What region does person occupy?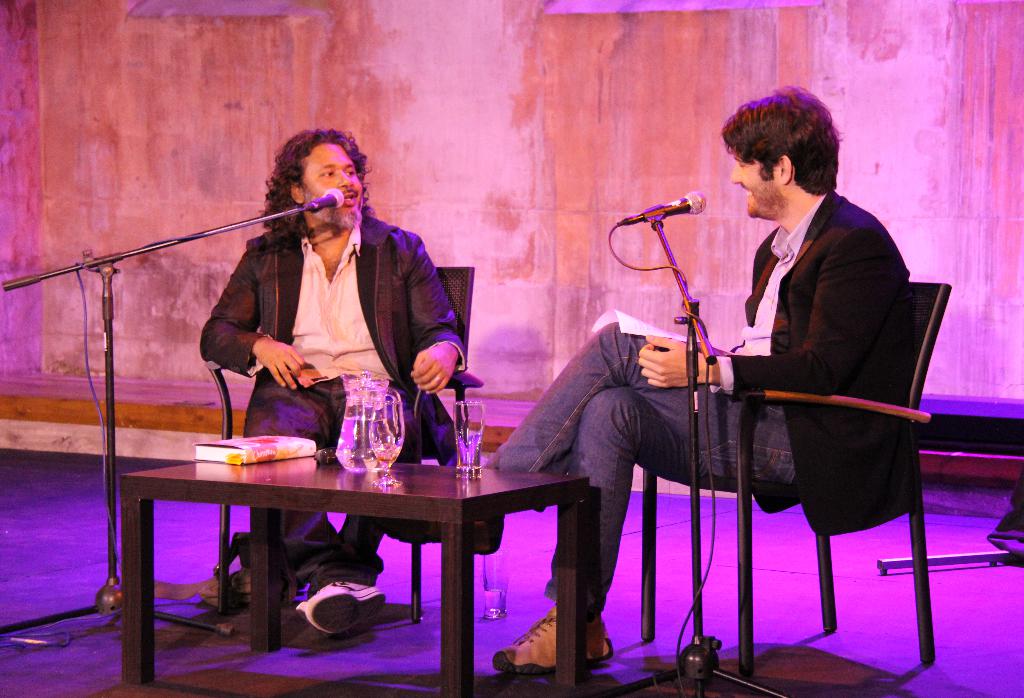
(left=198, top=129, right=467, bottom=639).
